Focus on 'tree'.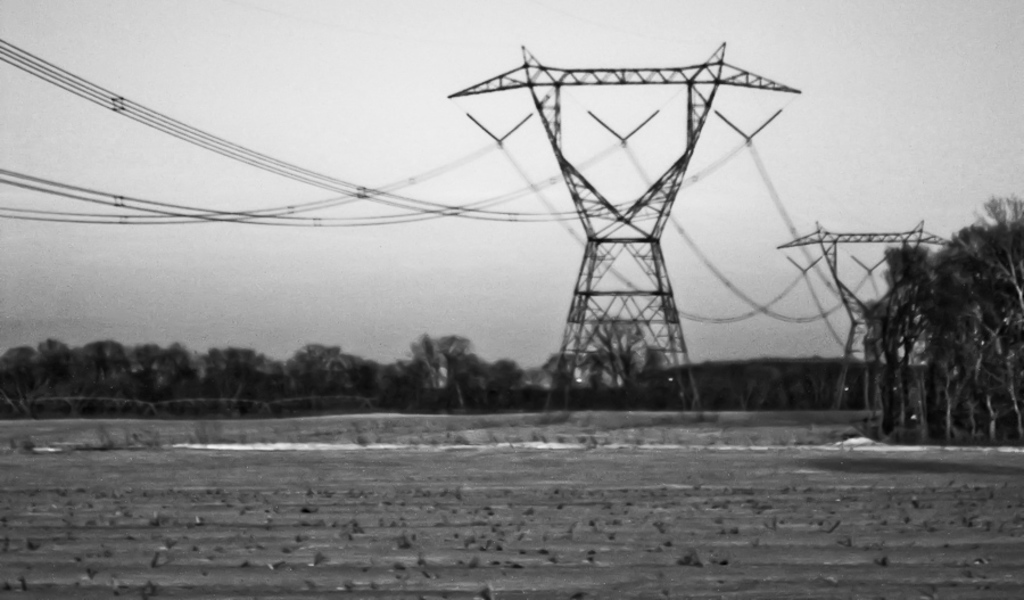
Focused at <bbox>172, 346, 208, 397</bbox>.
